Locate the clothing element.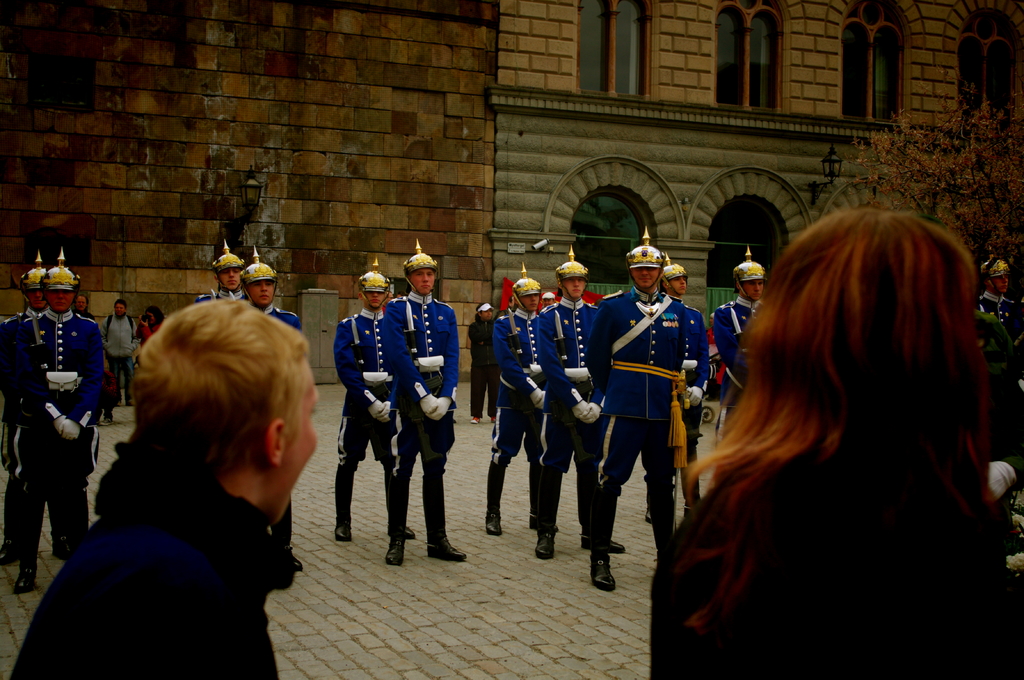
Element bbox: 588 296 696 487.
